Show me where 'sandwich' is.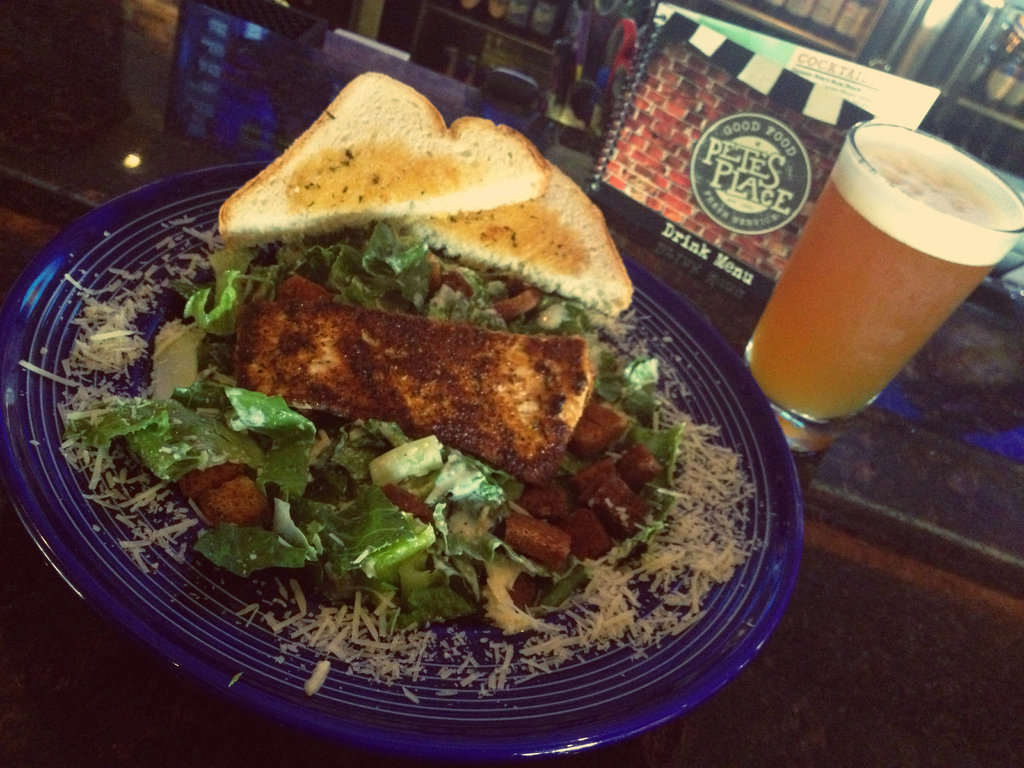
'sandwich' is at rect(424, 152, 637, 321).
